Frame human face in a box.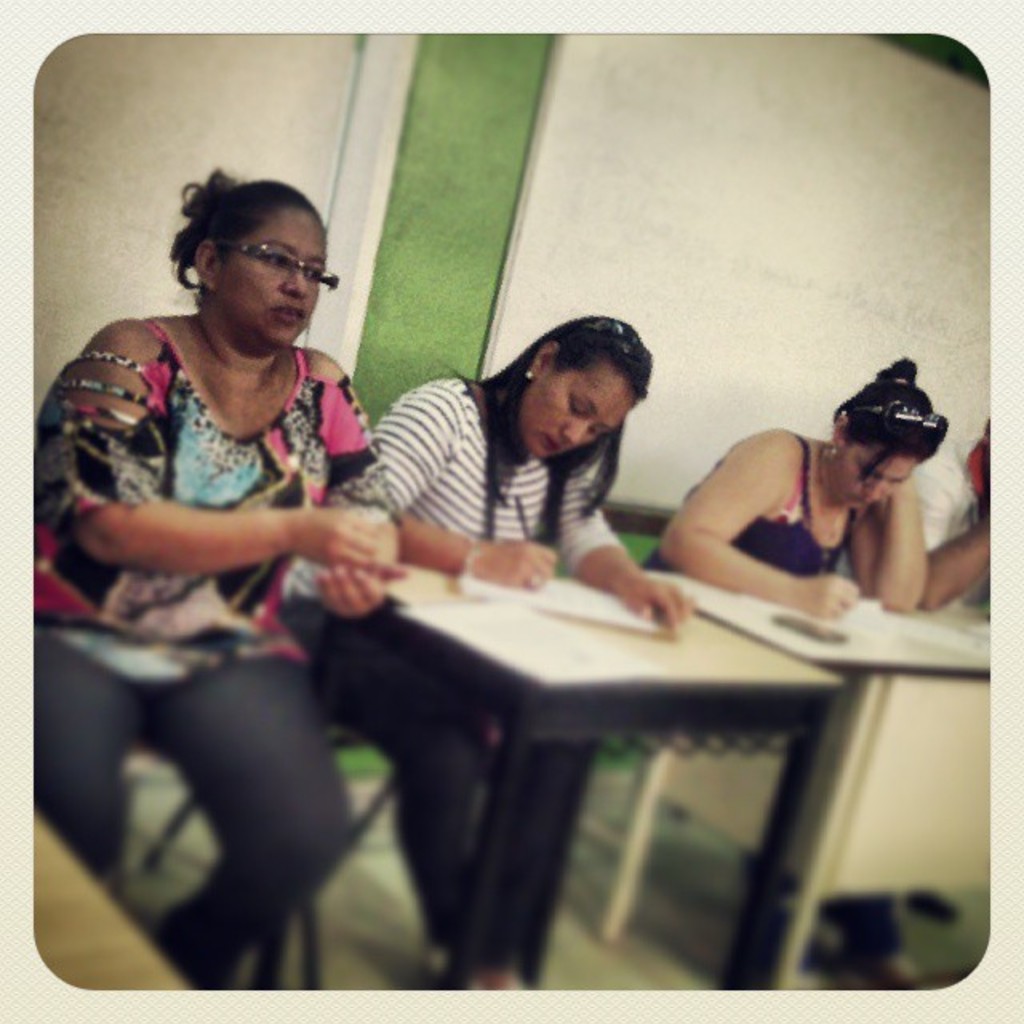
x1=834 y1=442 x2=925 y2=509.
